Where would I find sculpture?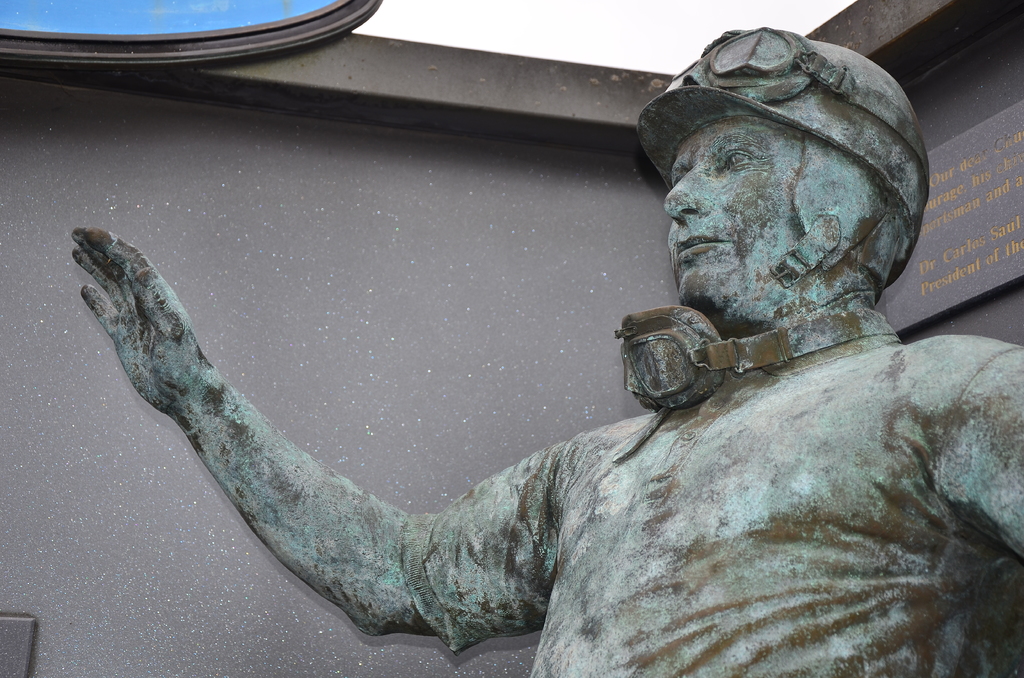
At {"left": 67, "top": 28, "right": 1023, "bottom": 677}.
